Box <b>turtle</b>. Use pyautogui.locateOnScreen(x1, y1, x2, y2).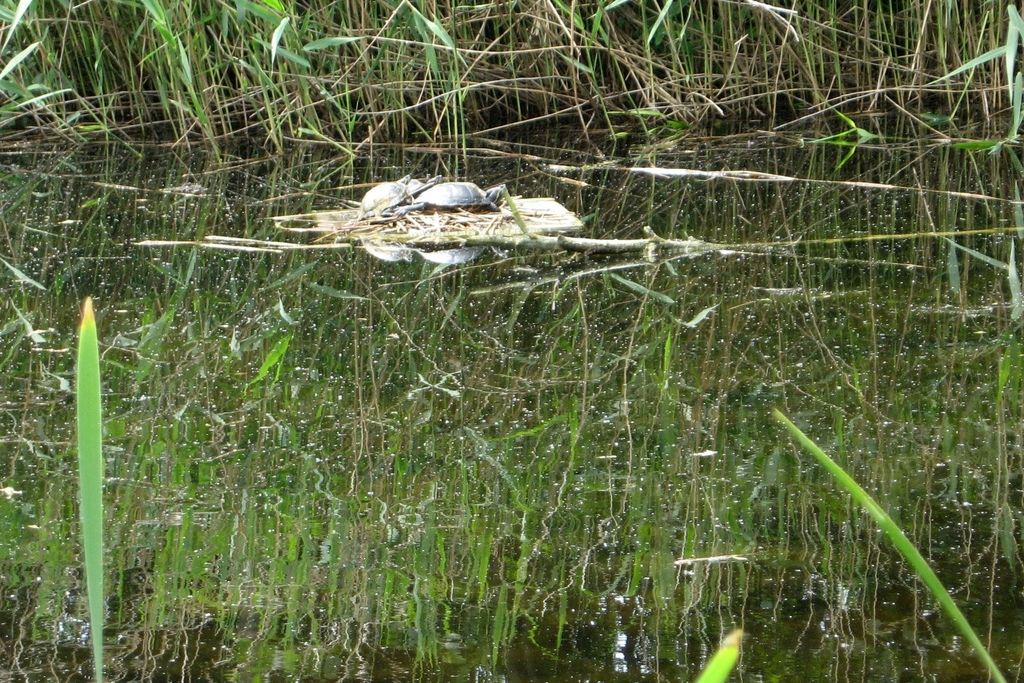
pyautogui.locateOnScreen(408, 173, 440, 198).
